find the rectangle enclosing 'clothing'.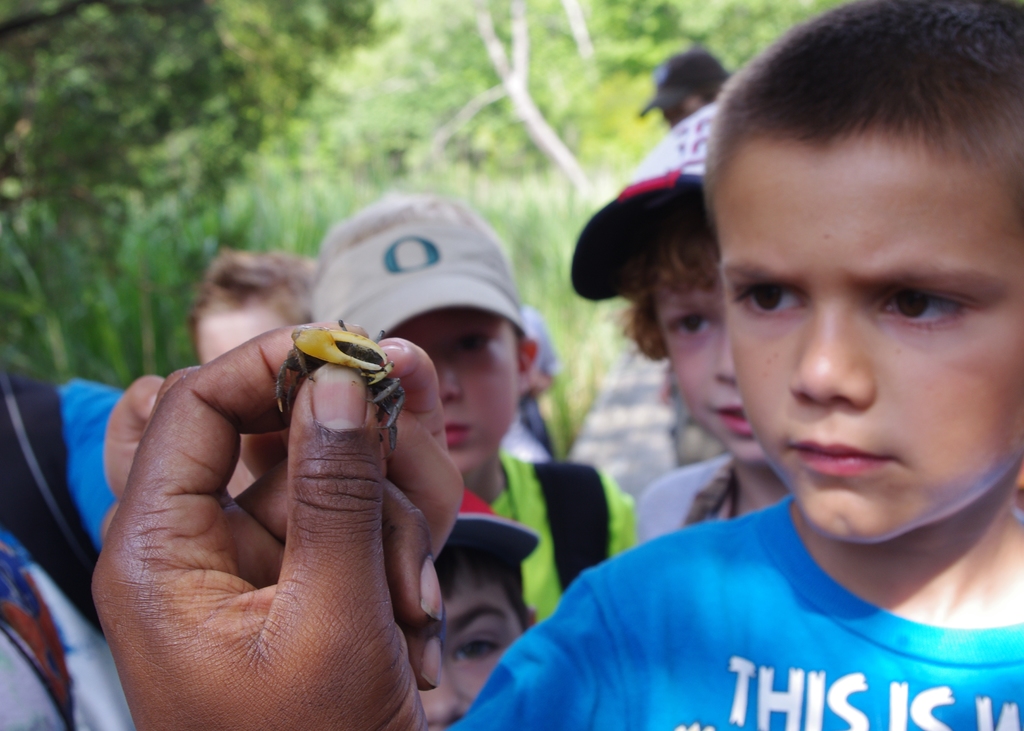
region(459, 453, 1023, 730).
